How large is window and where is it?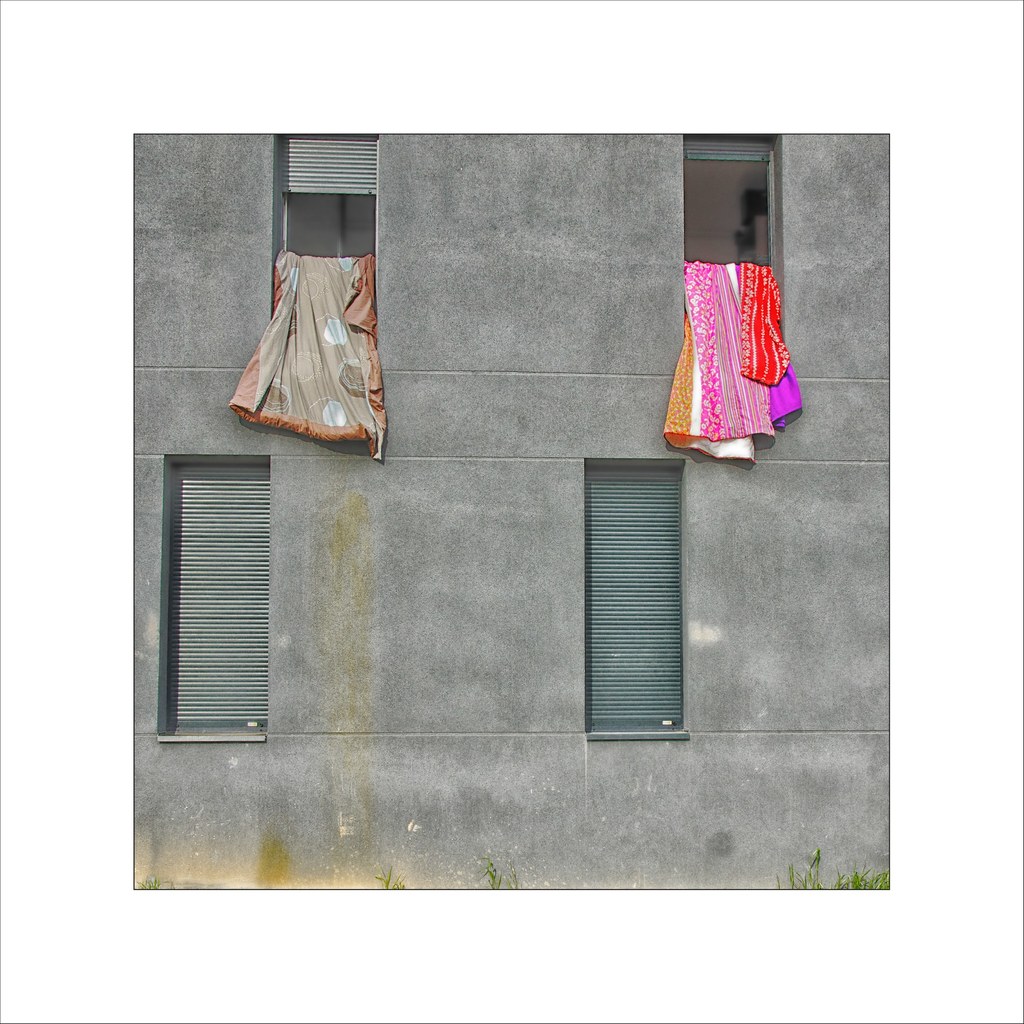
Bounding box: 165/457/270/735.
